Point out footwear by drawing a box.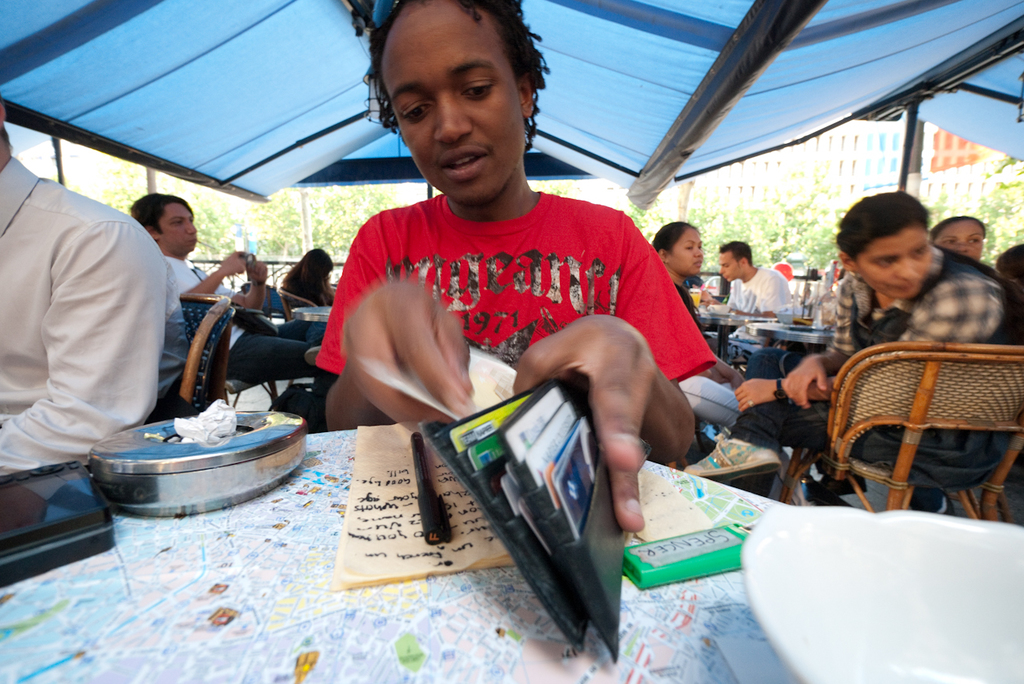
[806,473,868,503].
